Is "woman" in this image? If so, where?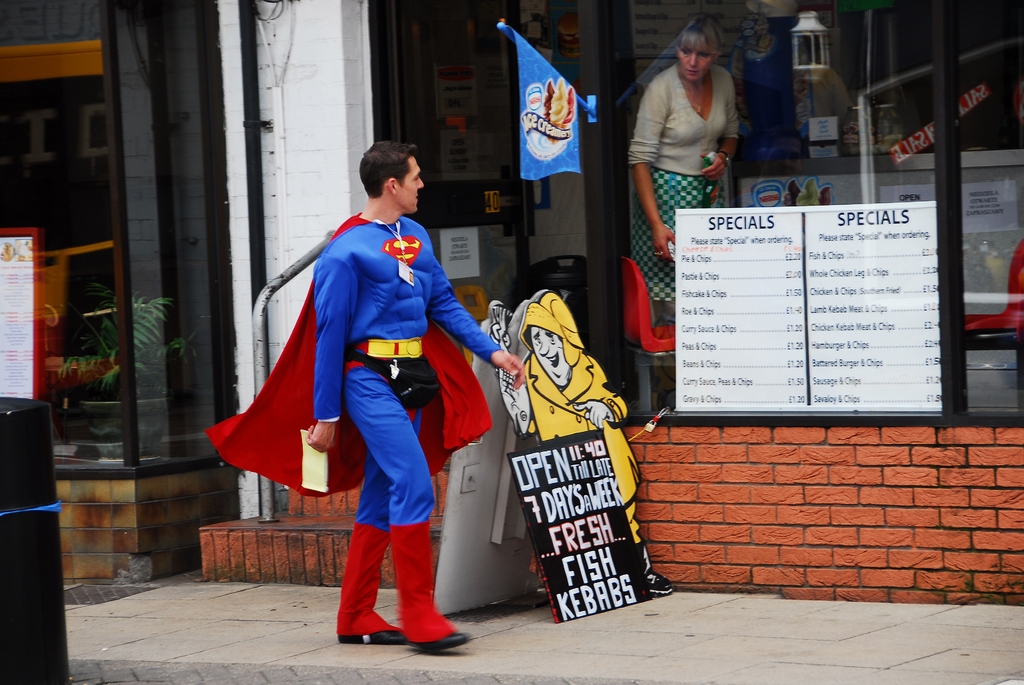
Yes, at [624,24,755,272].
